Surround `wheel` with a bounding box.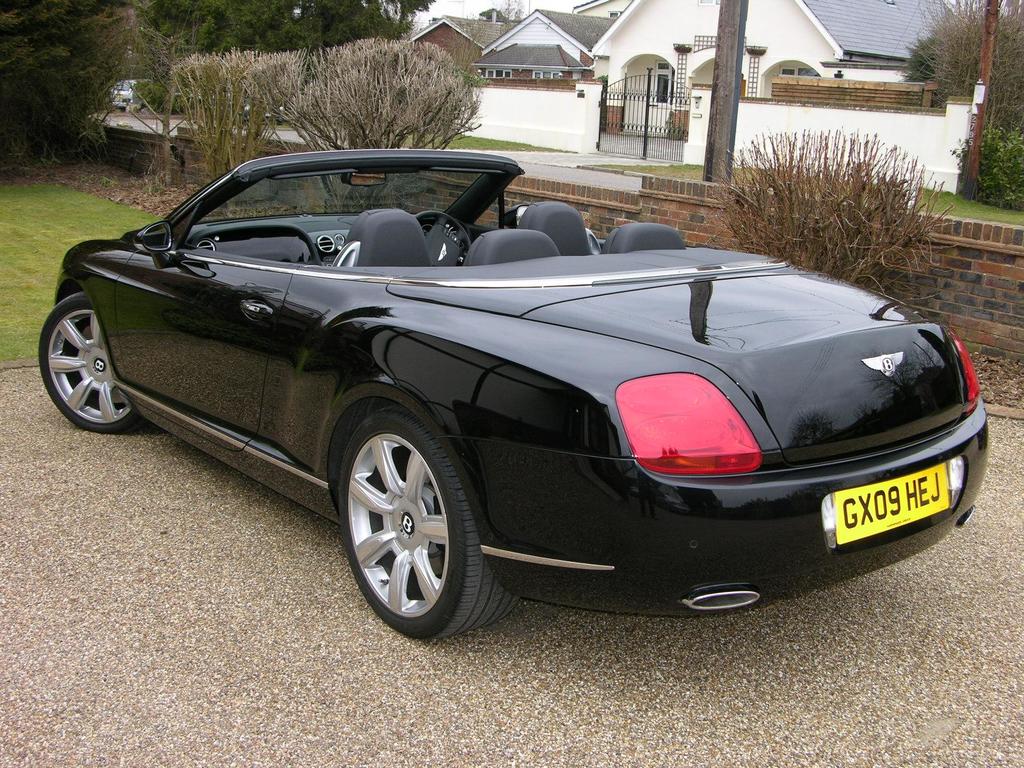
[332,399,520,641].
